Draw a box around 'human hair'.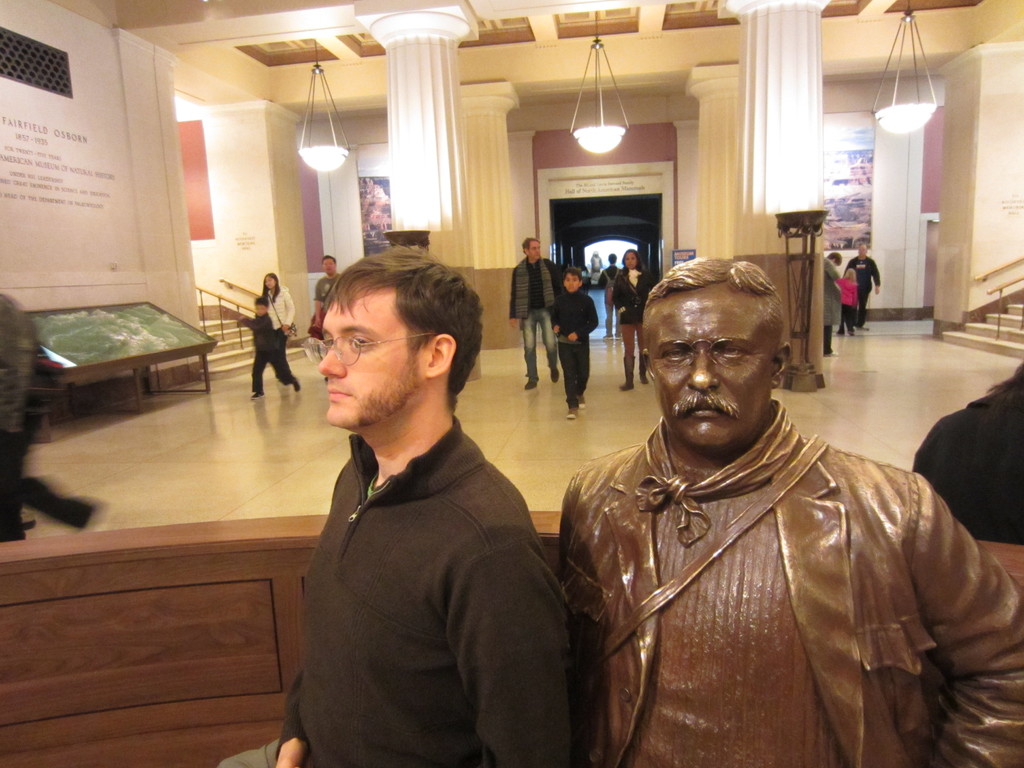
x1=321, y1=246, x2=486, y2=402.
